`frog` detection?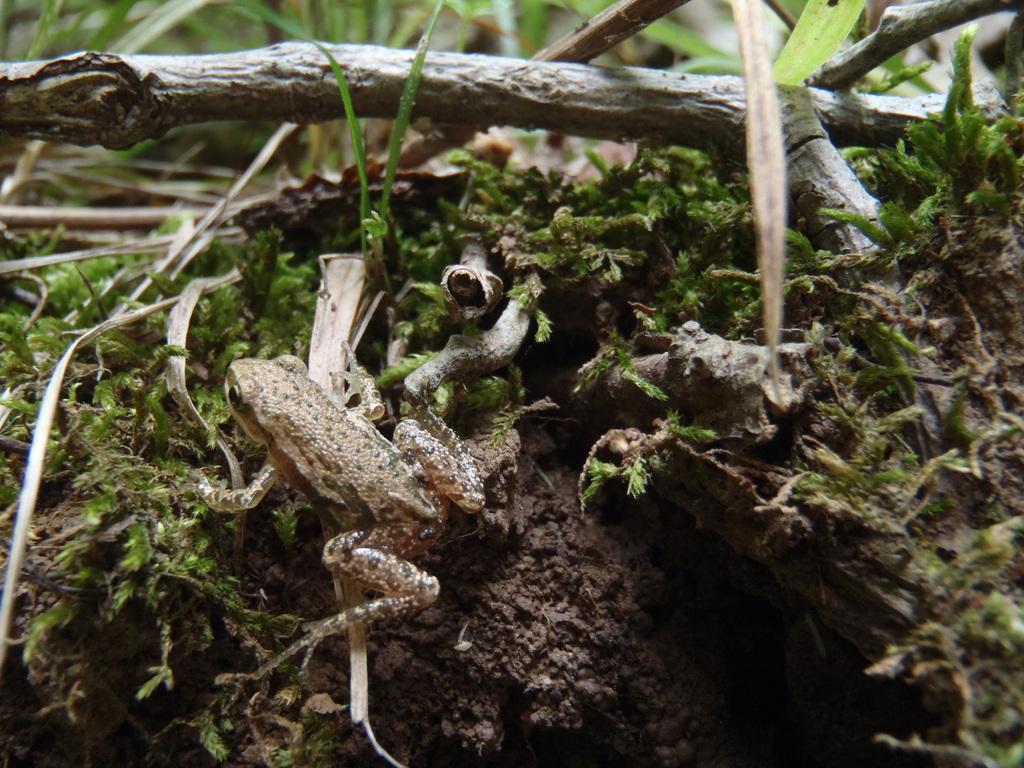
rect(190, 339, 485, 684)
